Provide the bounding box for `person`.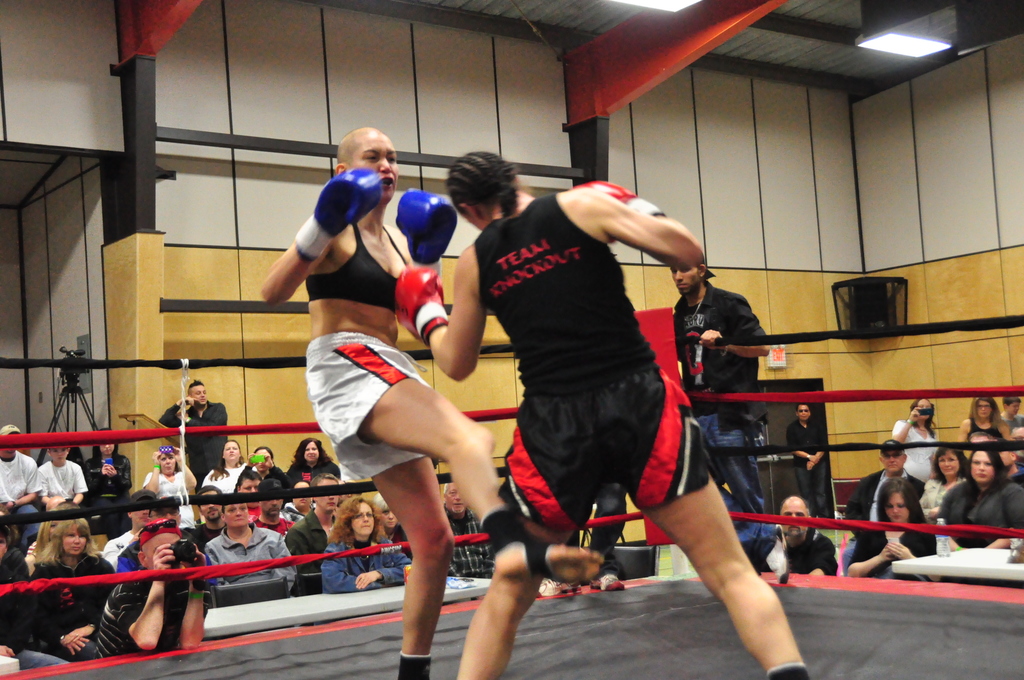
391:147:811:679.
